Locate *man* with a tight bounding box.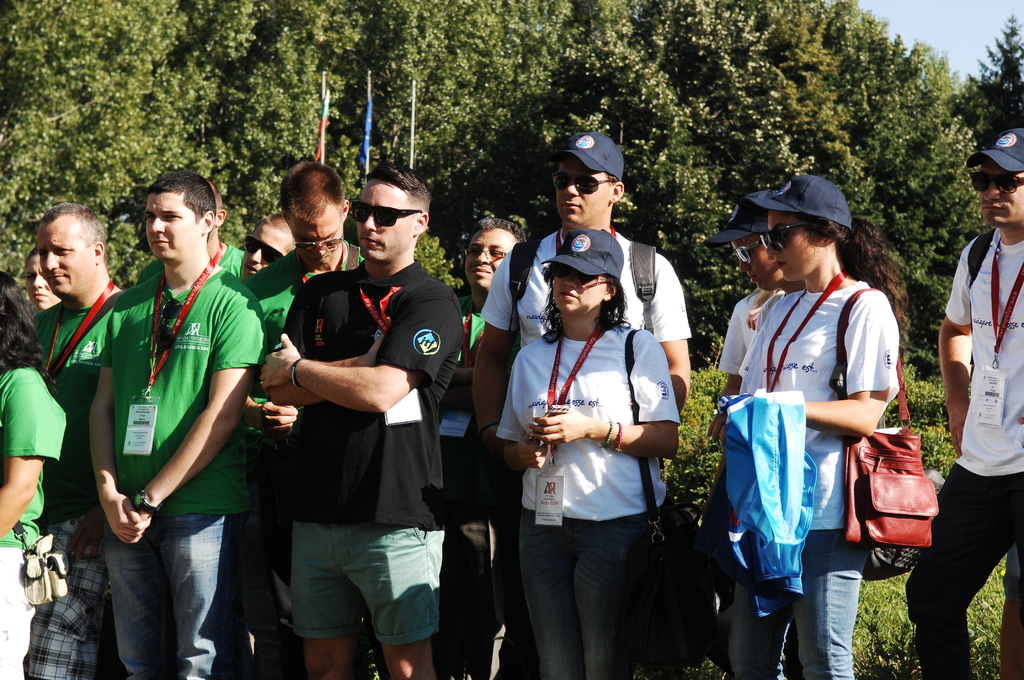
(97, 174, 270, 679).
